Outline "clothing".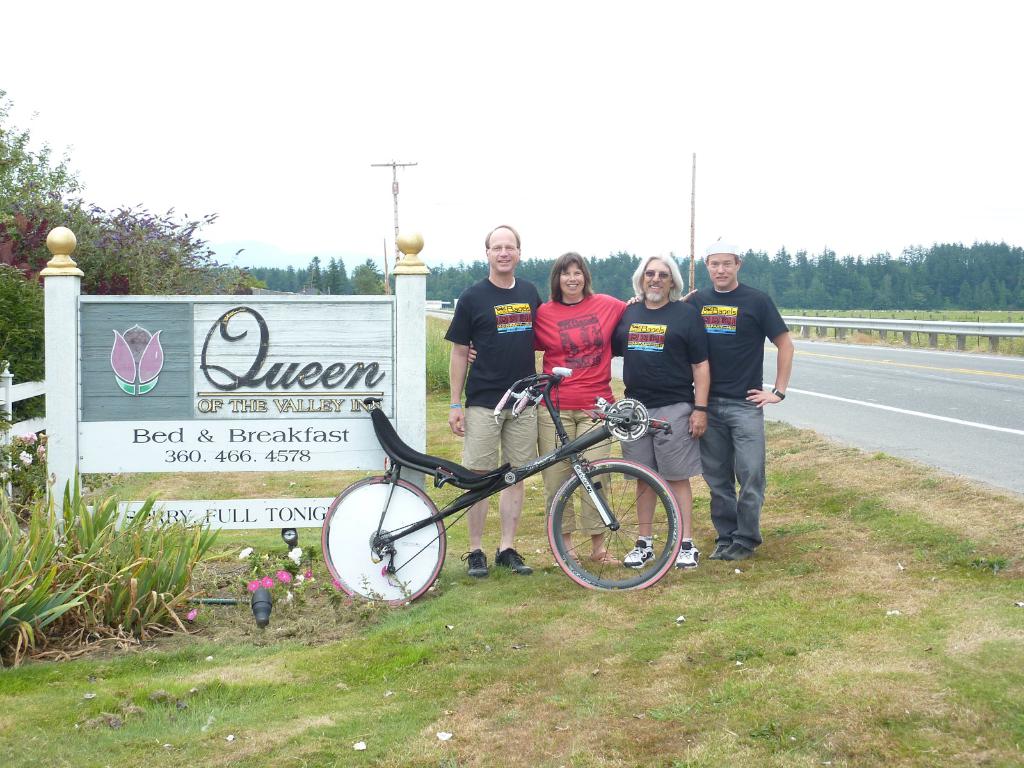
Outline: [left=439, top=276, right=547, bottom=480].
